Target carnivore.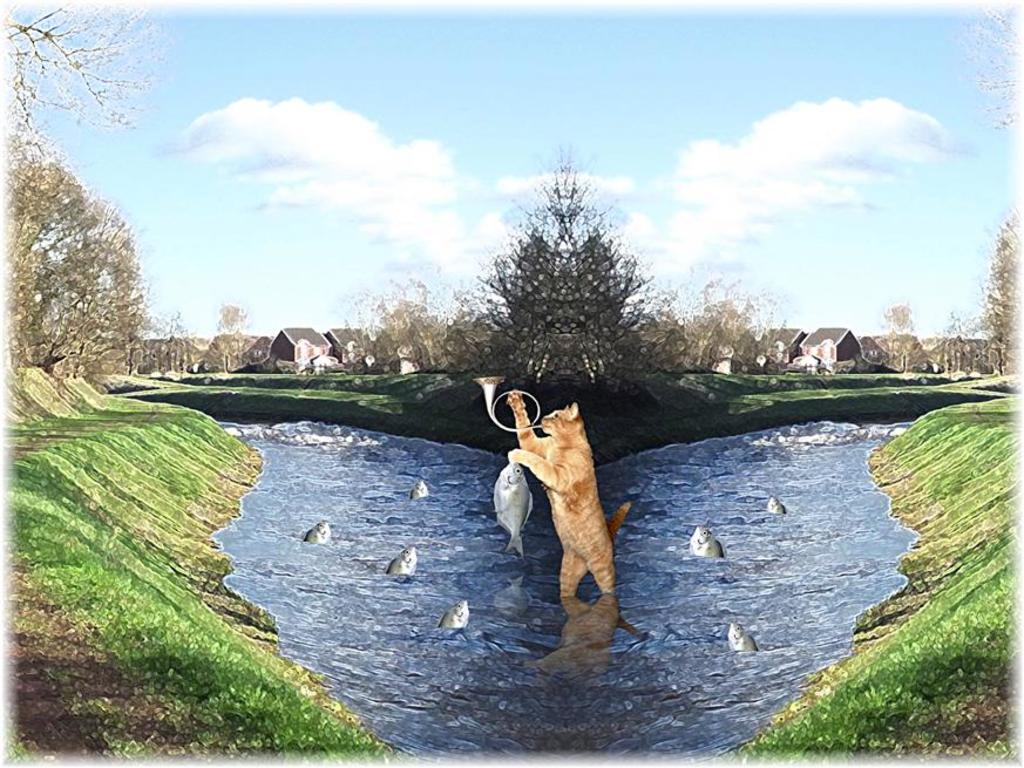
Target region: [x1=389, y1=544, x2=420, y2=579].
